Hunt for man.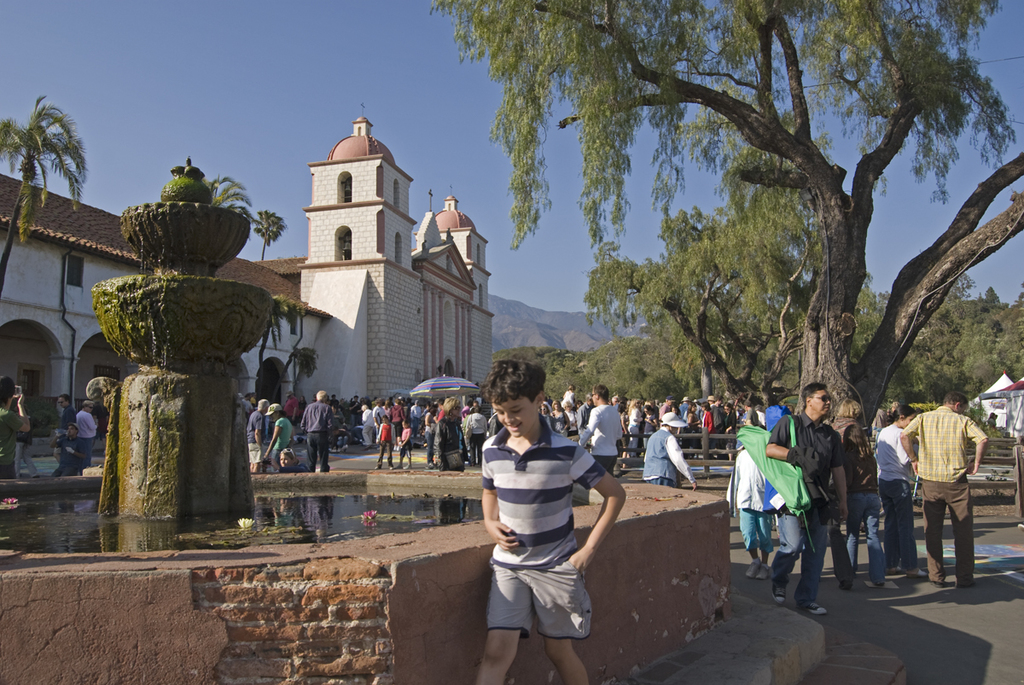
Hunted down at {"left": 612, "top": 398, "right": 619, "bottom": 410}.
